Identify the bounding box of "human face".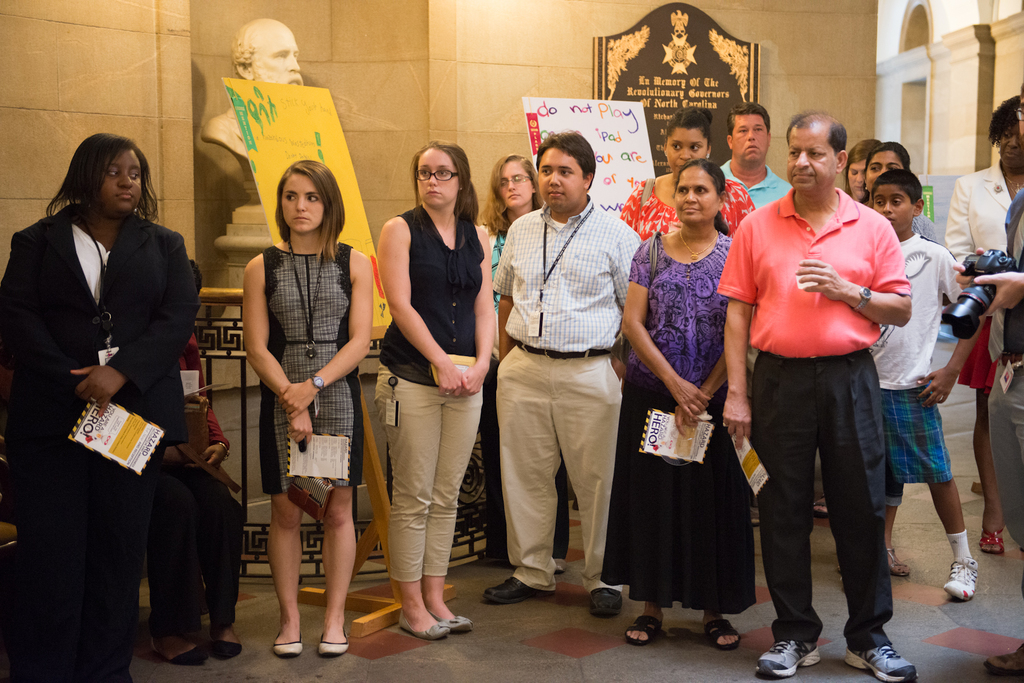
Rect(872, 184, 913, 228).
